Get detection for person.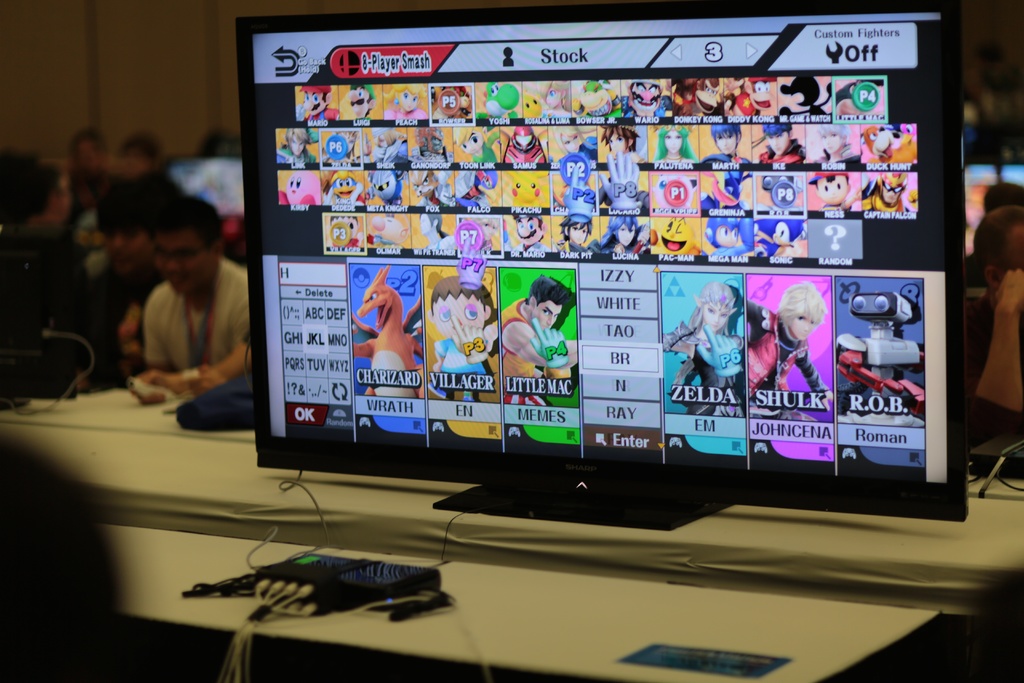
Detection: (385, 82, 431, 122).
